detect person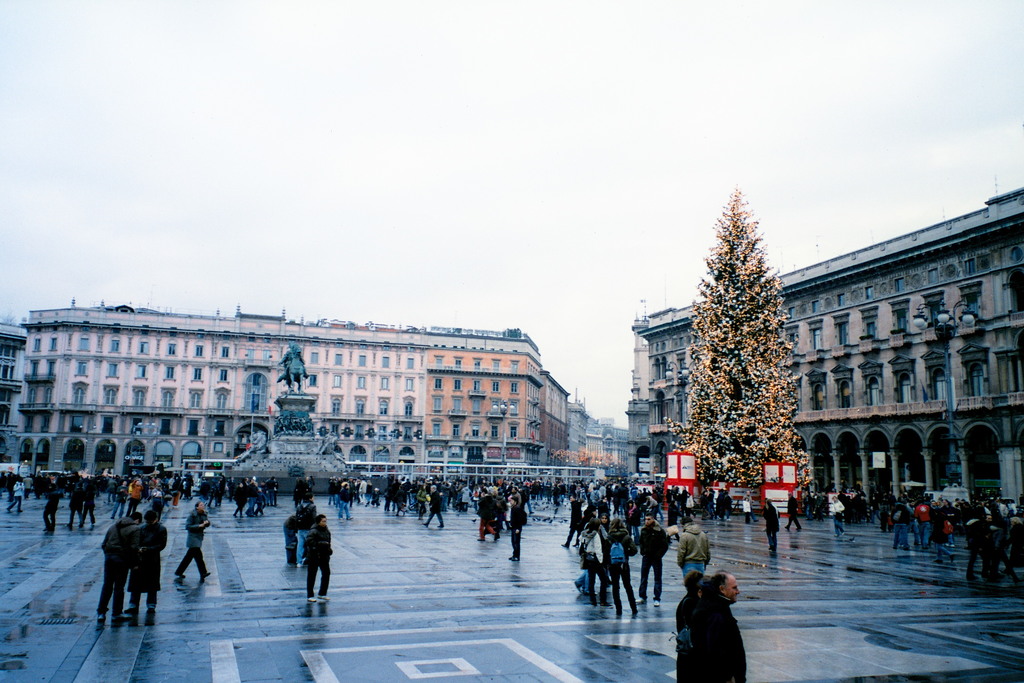
(x1=785, y1=489, x2=802, y2=531)
